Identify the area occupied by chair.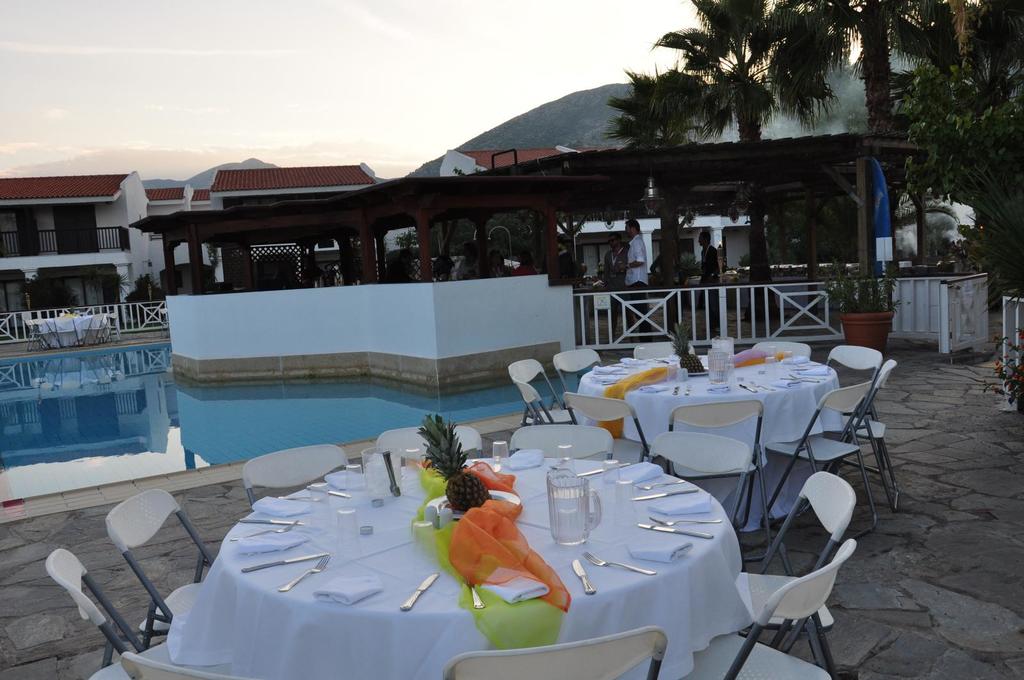
Area: <box>561,392,653,464</box>.
